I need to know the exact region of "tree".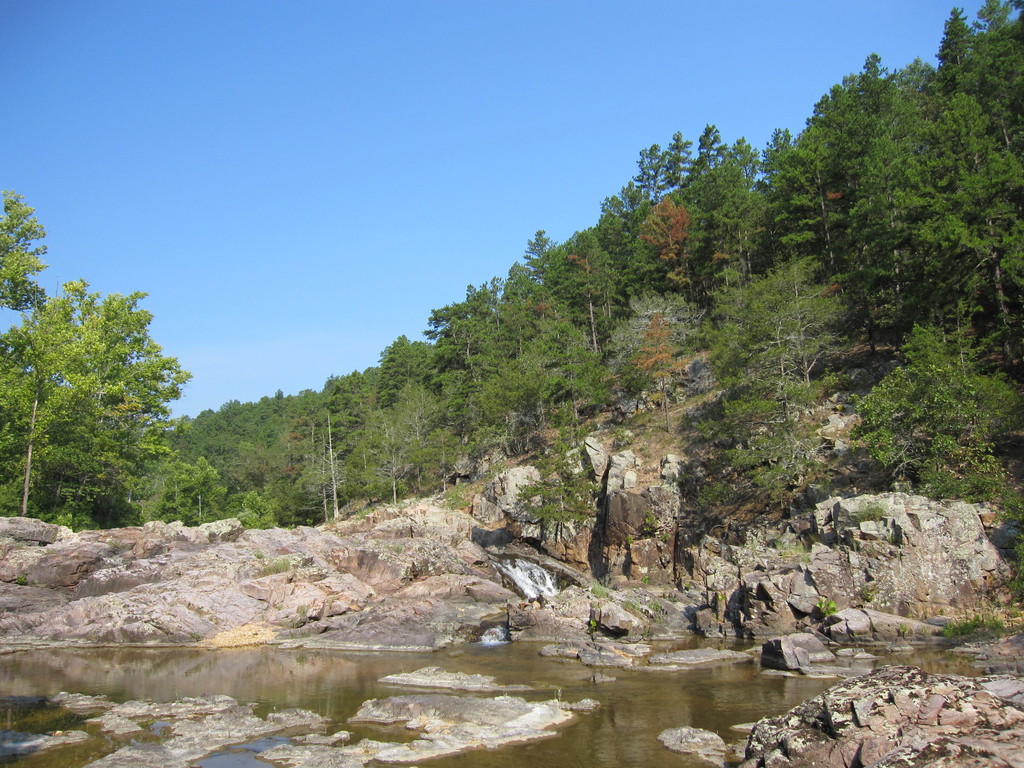
Region: 525:323:615:452.
